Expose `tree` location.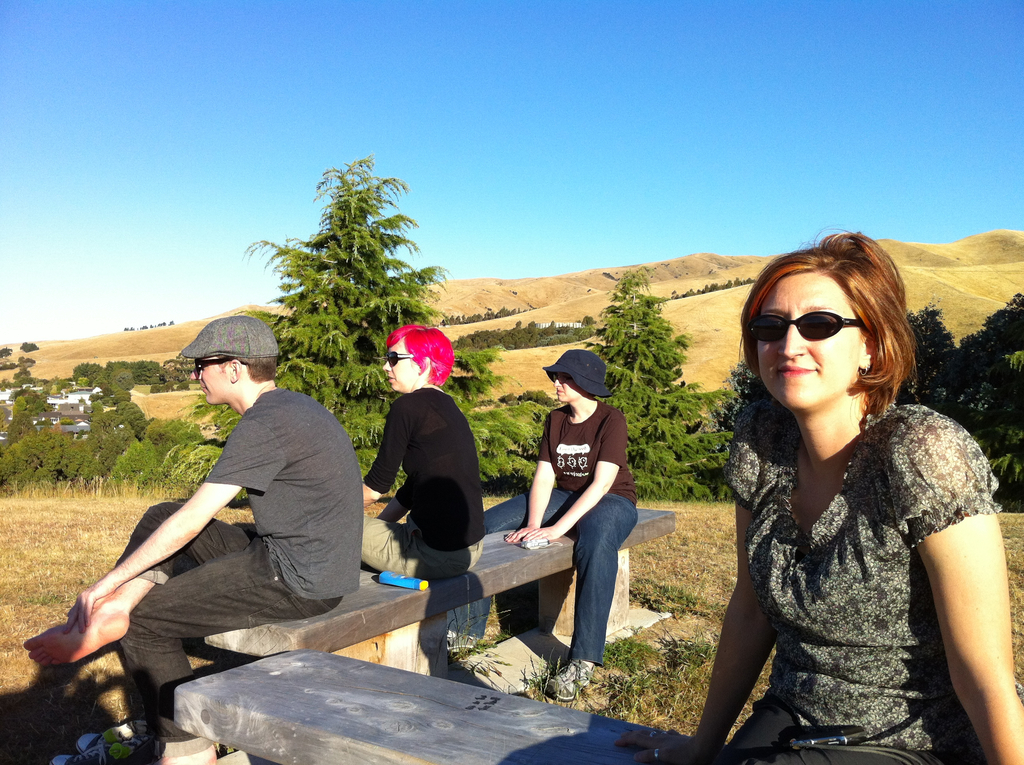
Exposed at (578,266,735,502).
